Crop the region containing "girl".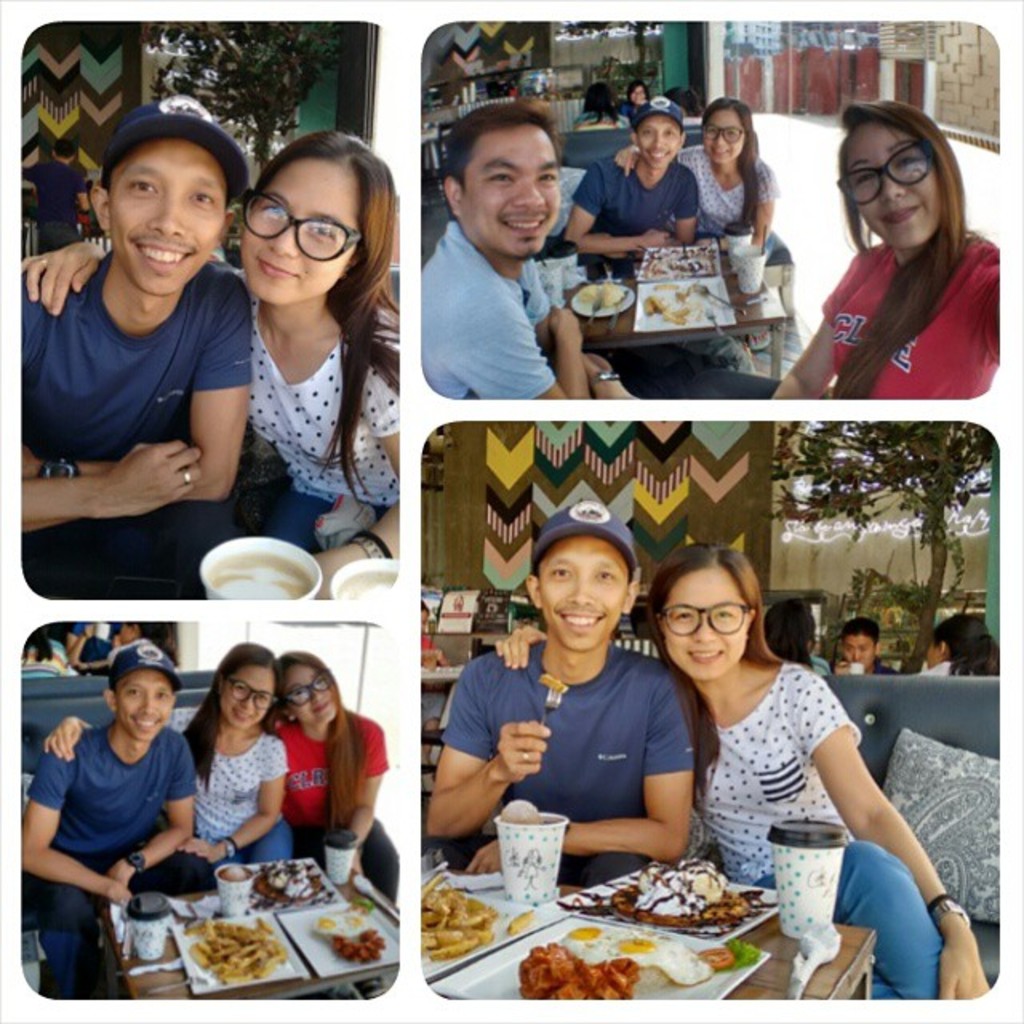
Crop region: left=45, top=645, right=290, bottom=875.
